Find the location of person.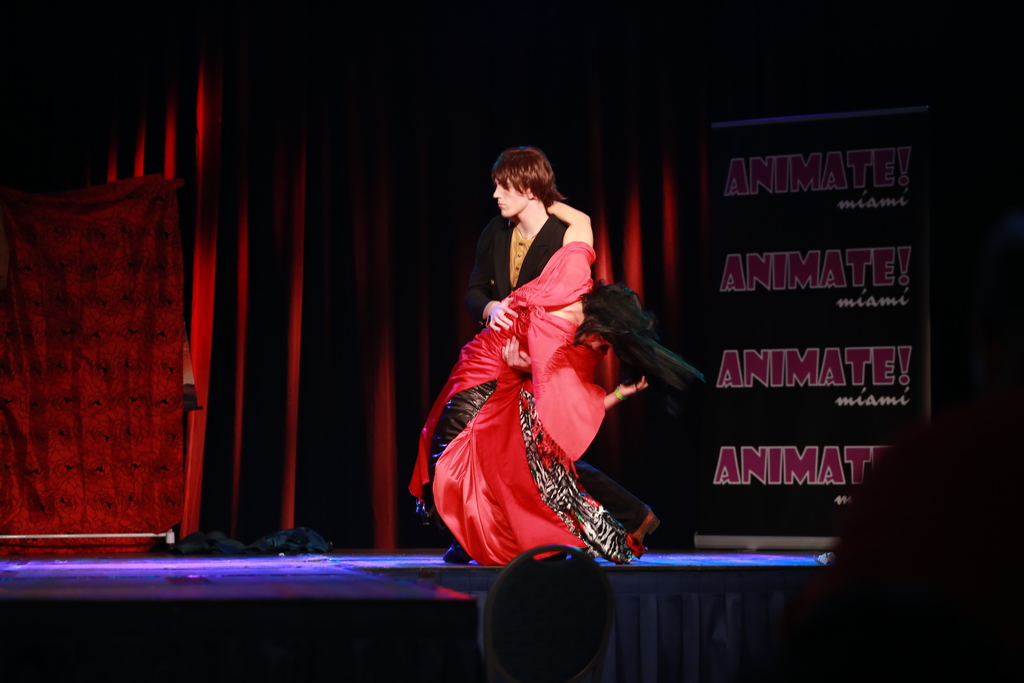
Location: <bbox>472, 146, 669, 564</bbox>.
